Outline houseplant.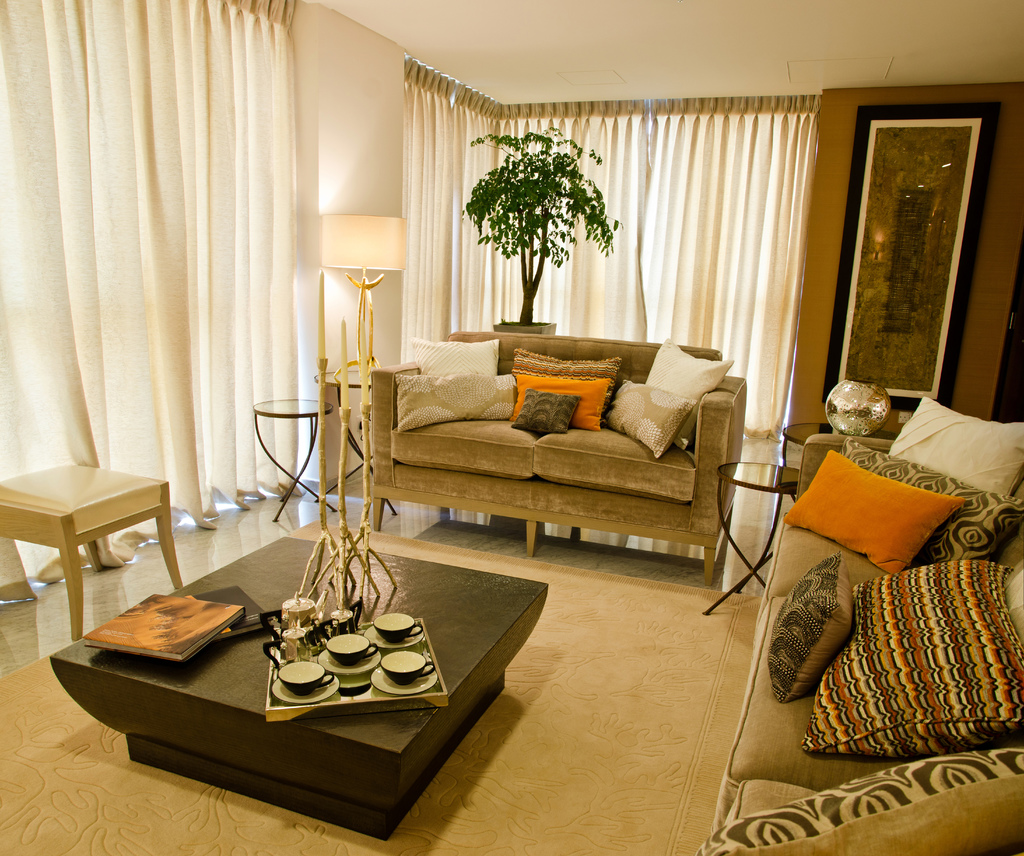
Outline: region(456, 119, 629, 339).
